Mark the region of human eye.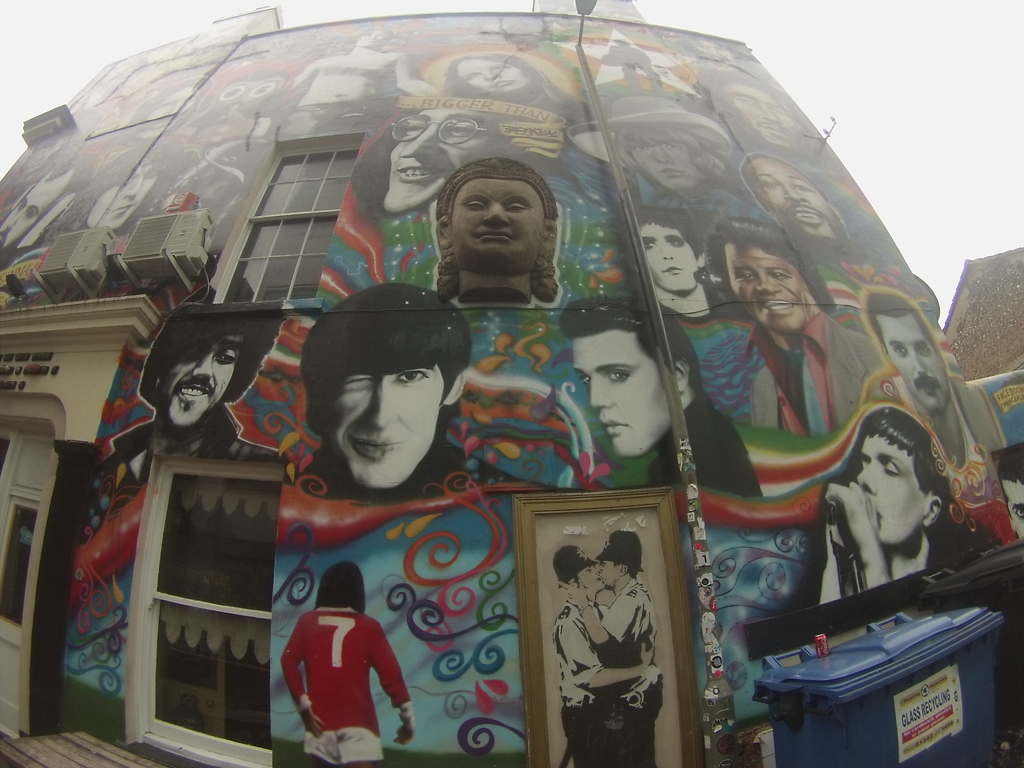
Region: 791,181,816,193.
